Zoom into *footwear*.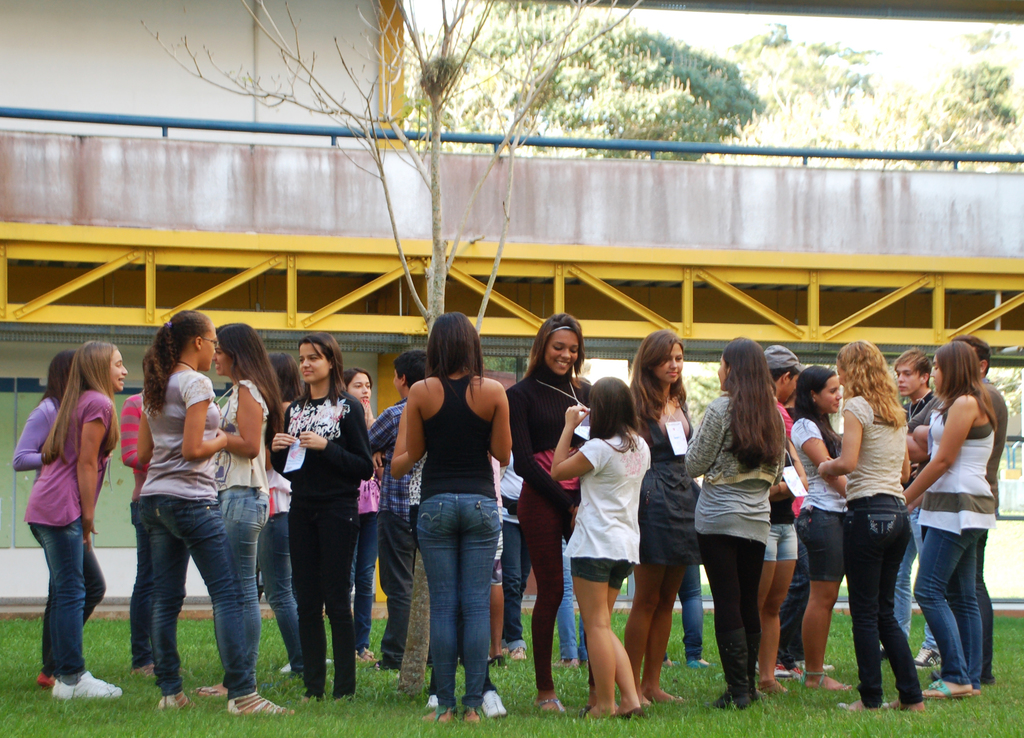
Zoom target: <box>509,649,526,662</box>.
